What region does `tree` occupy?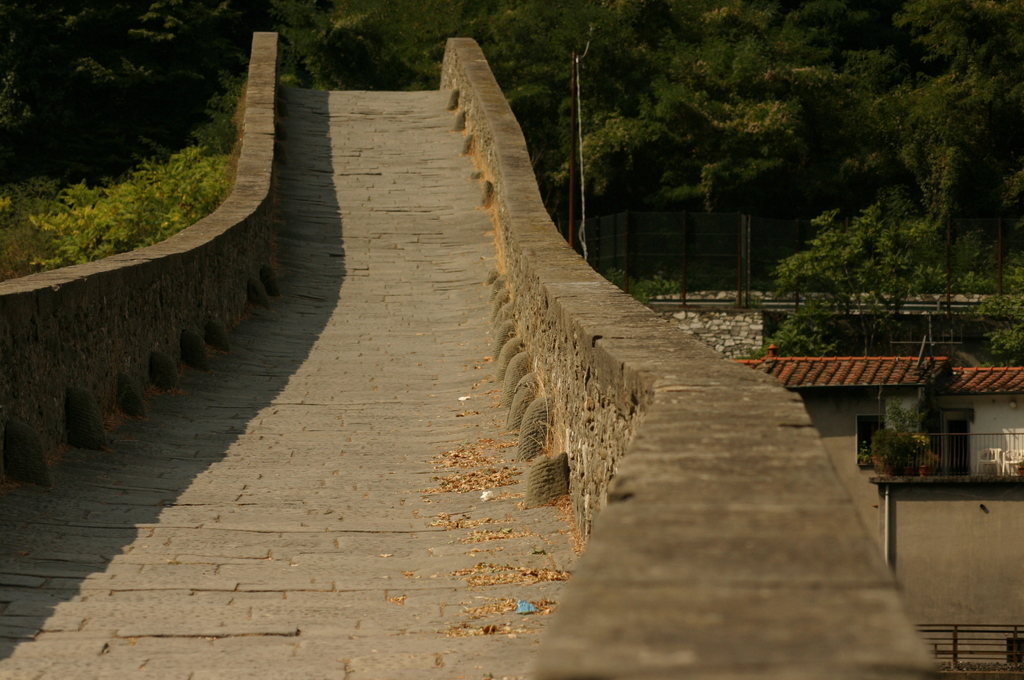
left=28, top=140, right=227, bottom=273.
